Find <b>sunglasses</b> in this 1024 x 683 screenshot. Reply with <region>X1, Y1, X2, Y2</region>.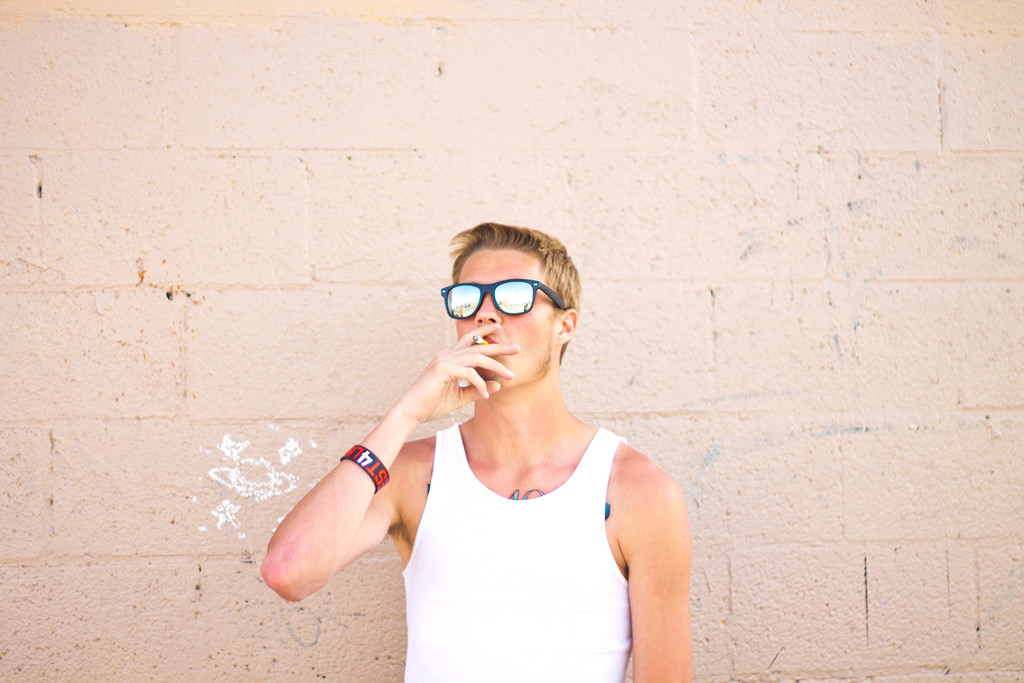
<region>440, 279, 564, 320</region>.
